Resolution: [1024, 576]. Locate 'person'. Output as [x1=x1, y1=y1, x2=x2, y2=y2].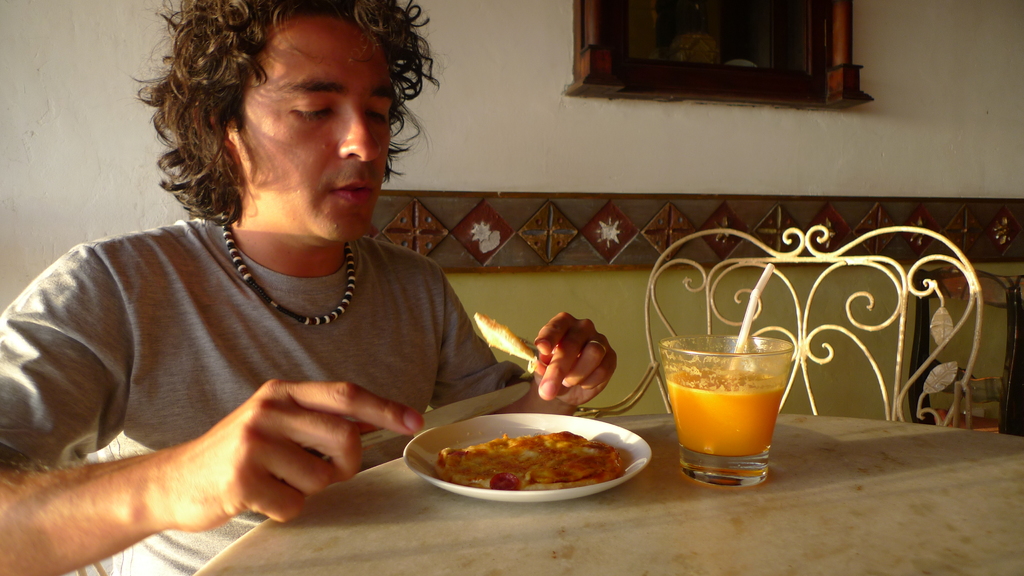
[x1=22, y1=3, x2=543, y2=536].
